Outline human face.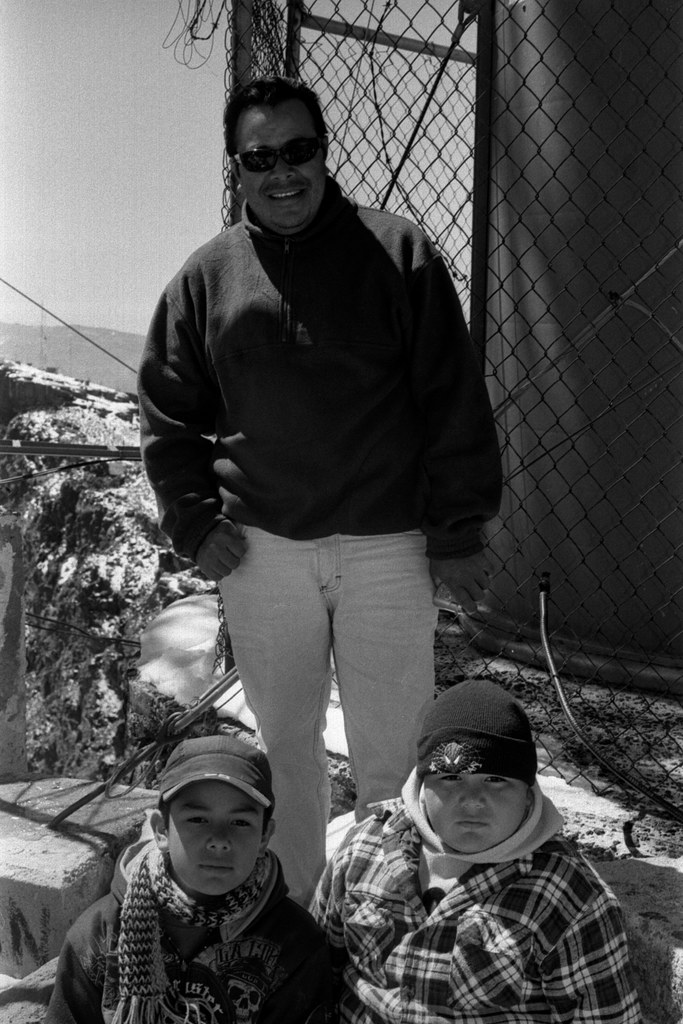
Outline: (427, 776, 532, 854).
